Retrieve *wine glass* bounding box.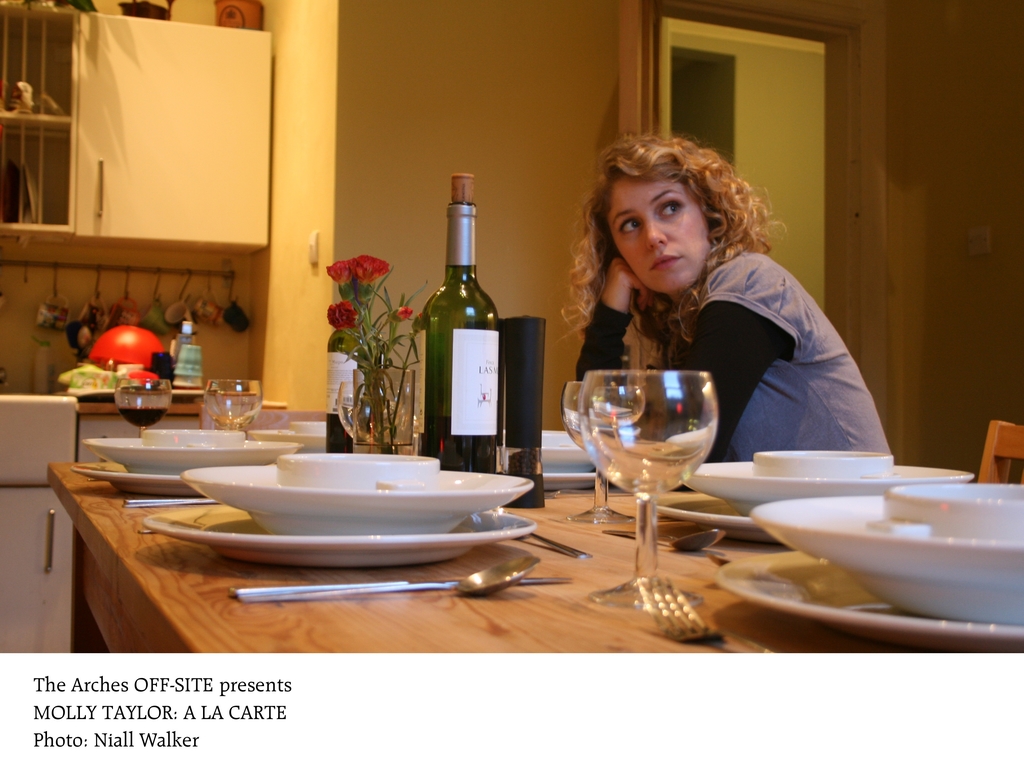
Bounding box: locate(202, 378, 262, 432).
